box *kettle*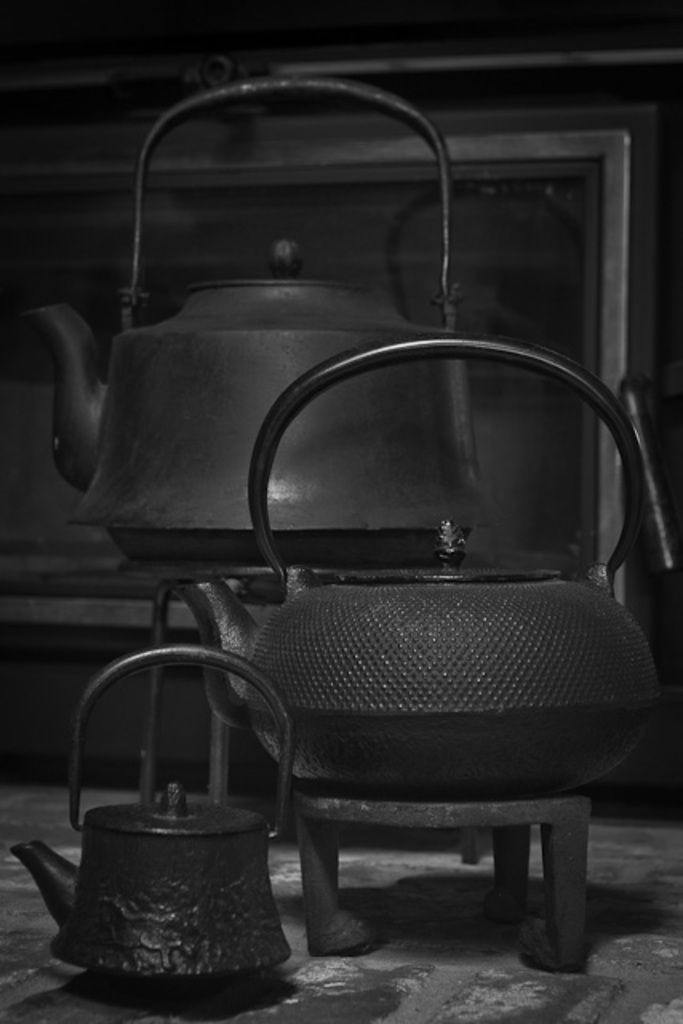
left=163, top=317, right=681, bottom=806
